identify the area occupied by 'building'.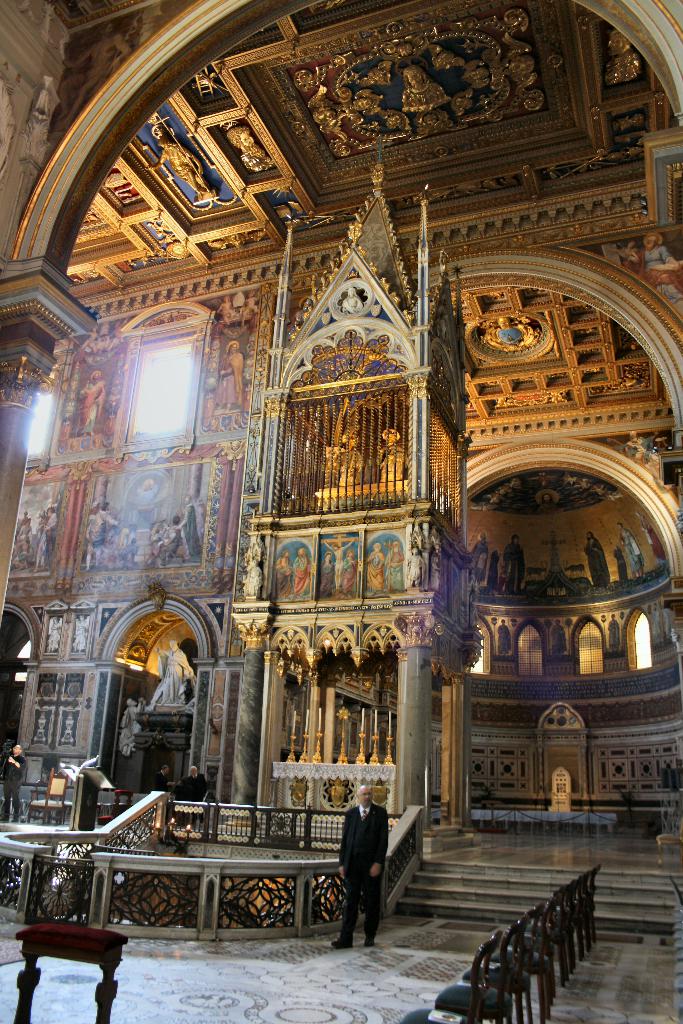
Area: pyautogui.locateOnScreen(0, 1, 682, 1023).
